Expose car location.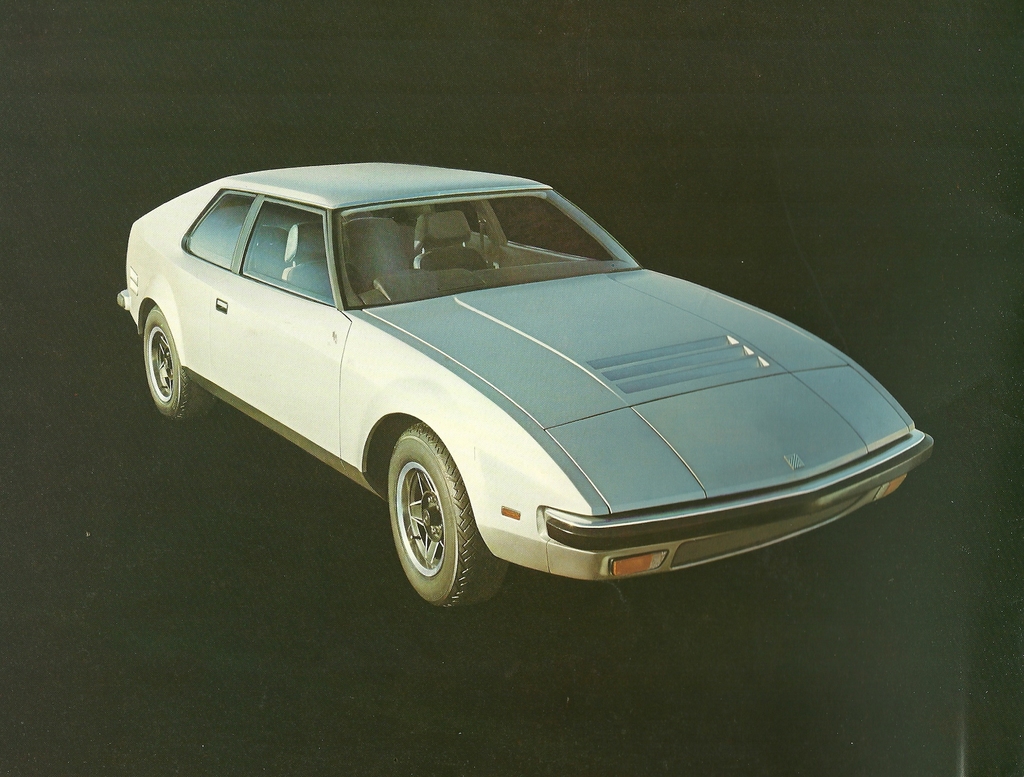
Exposed at {"left": 109, "top": 170, "right": 947, "bottom": 609}.
